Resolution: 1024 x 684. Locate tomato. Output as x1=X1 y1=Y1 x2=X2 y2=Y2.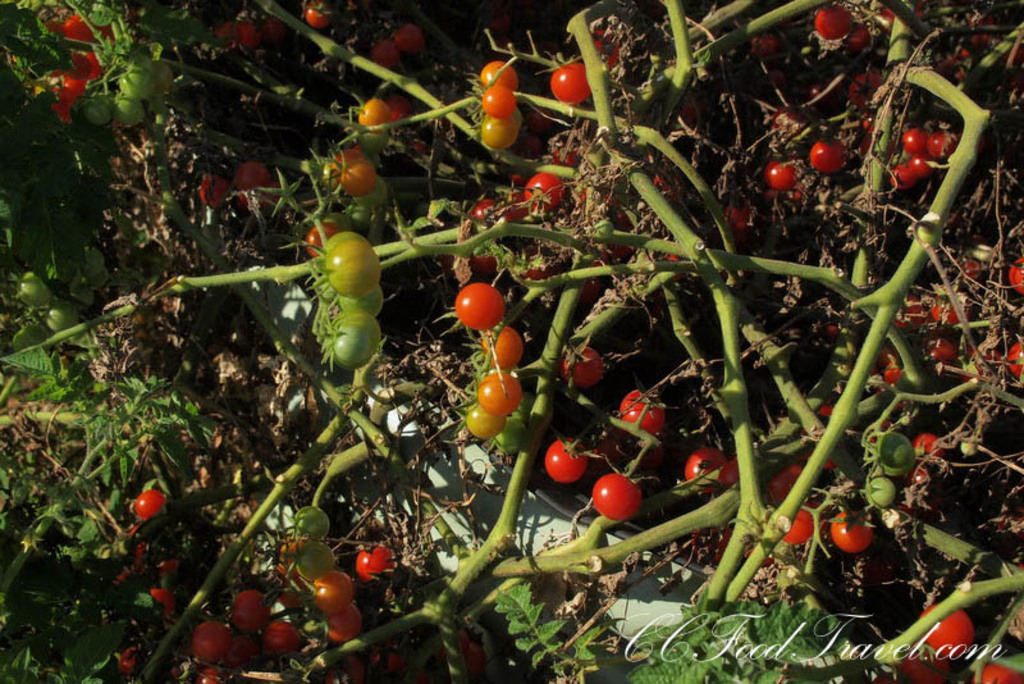
x1=890 y1=167 x2=914 y2=192.
